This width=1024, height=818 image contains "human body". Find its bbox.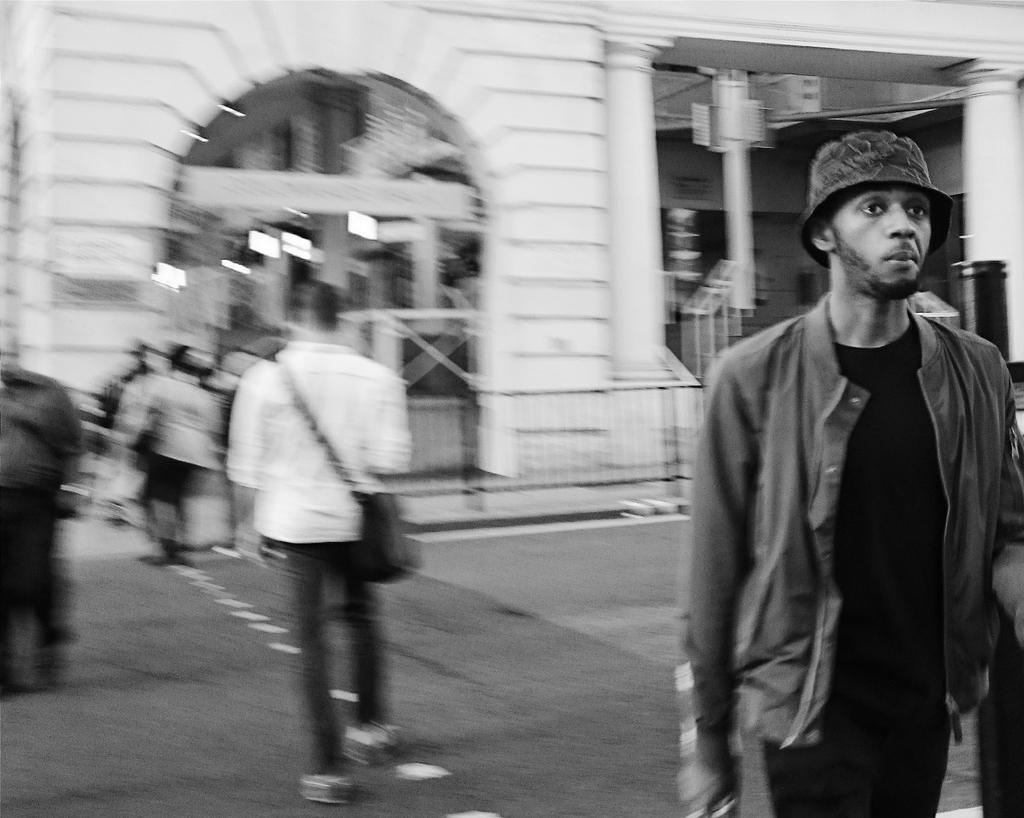
<bbox>673, 290, 1023, 817</bbox>.
